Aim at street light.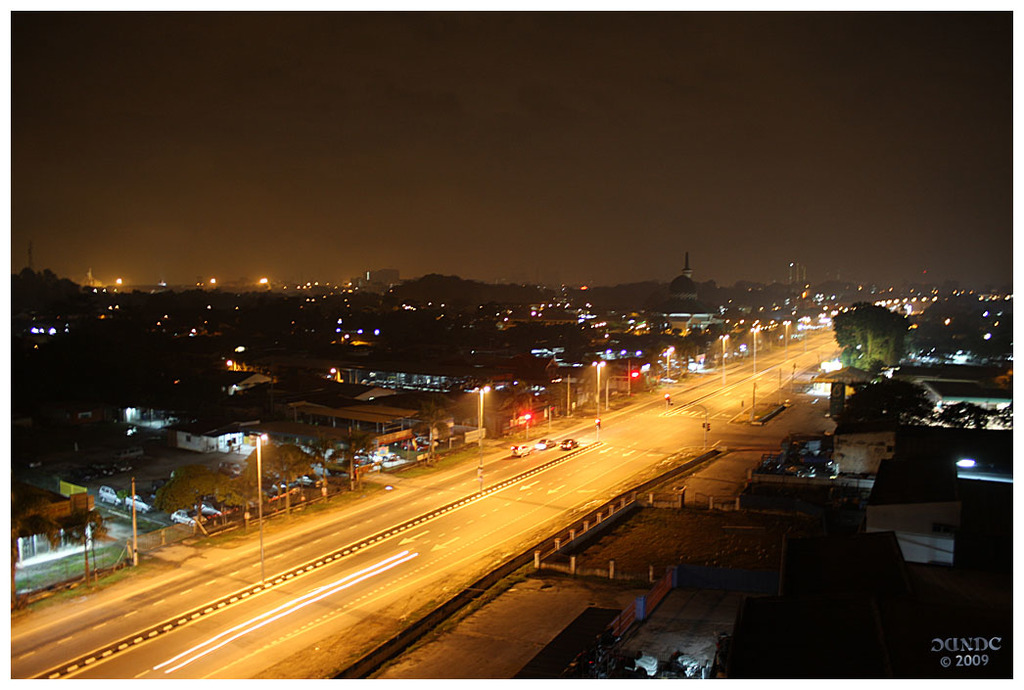
Aimed at {"x1": 721, "y1": 332, "x2": 729, "y2": 384}.
